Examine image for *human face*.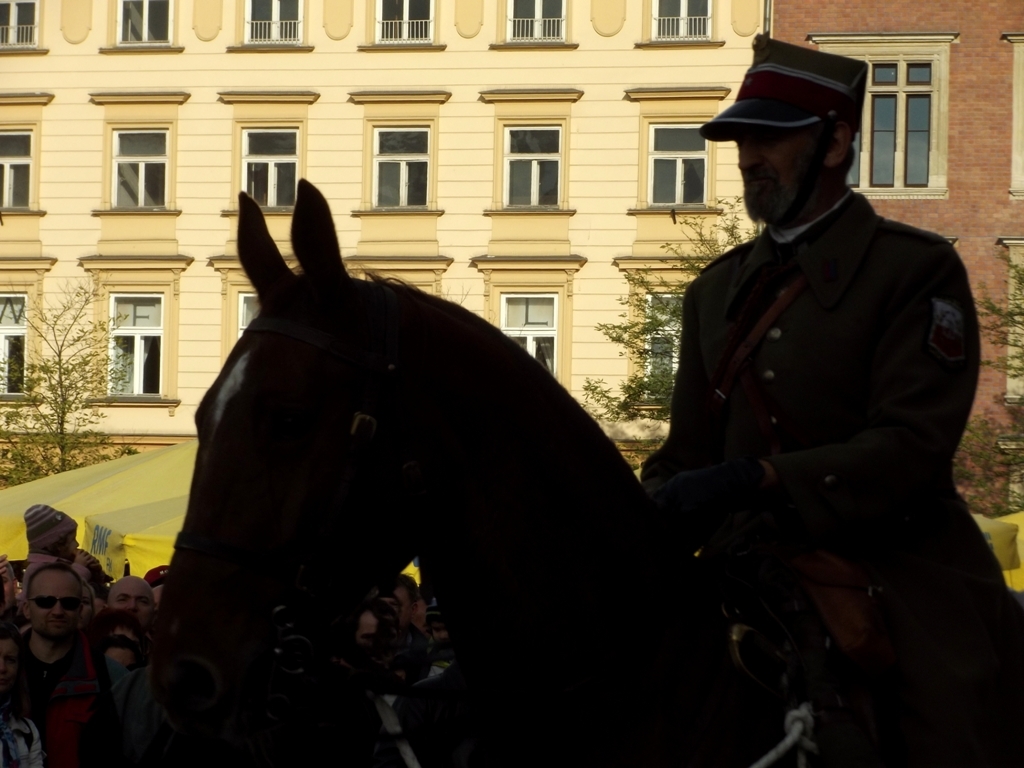
Examination result: 396:590:411:627.
